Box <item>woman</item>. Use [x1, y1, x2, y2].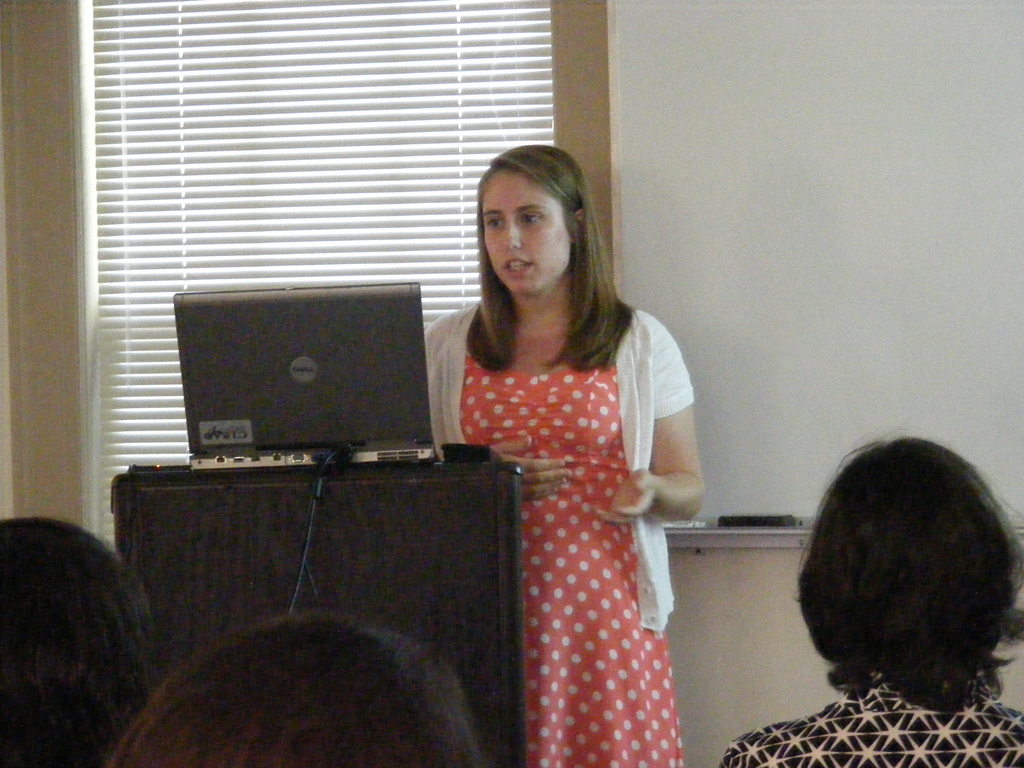
[423, 147, 707, 767].
